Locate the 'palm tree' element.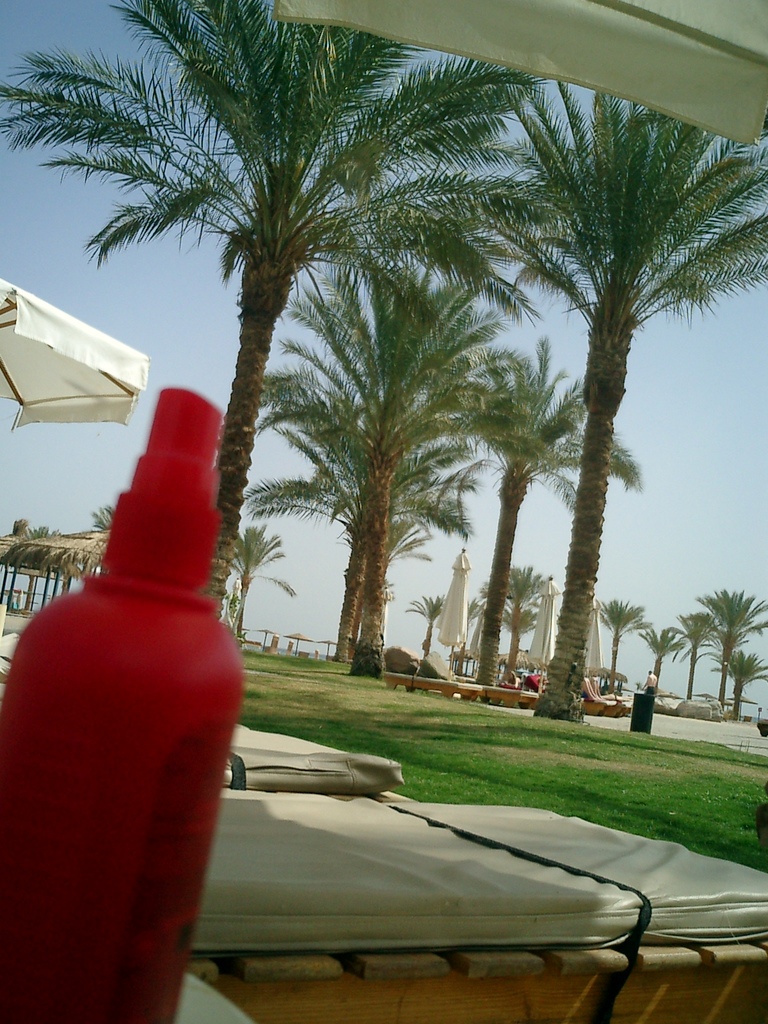
Element bbox: 495,70,740,746.
